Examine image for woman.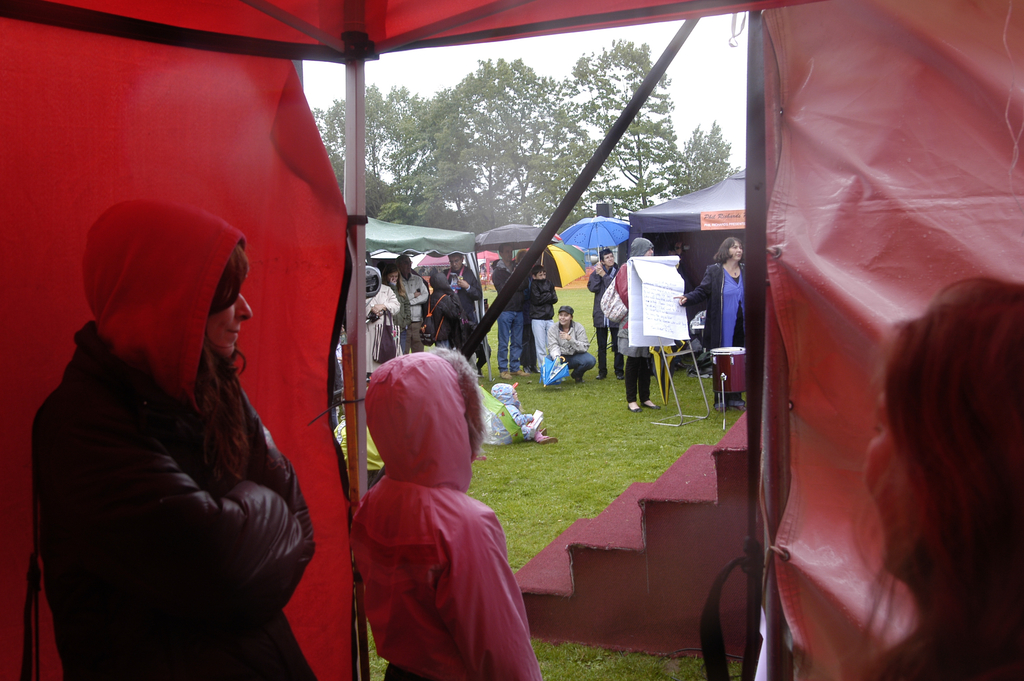
Examination result: box(33, 179, 324, 673).
